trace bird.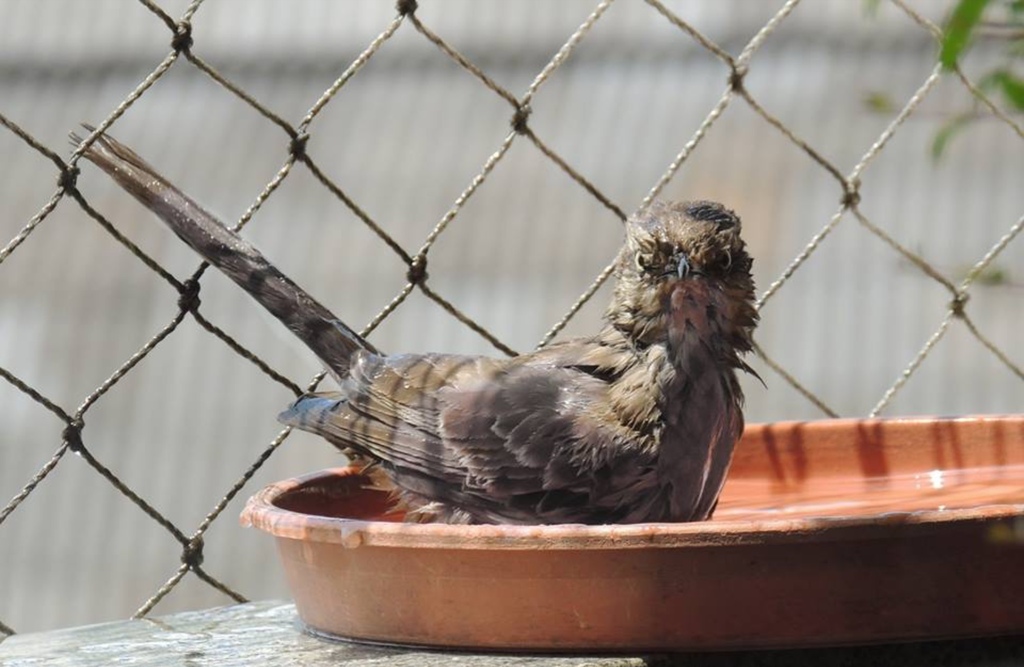
Traced to (252, 214, 806, 535).
